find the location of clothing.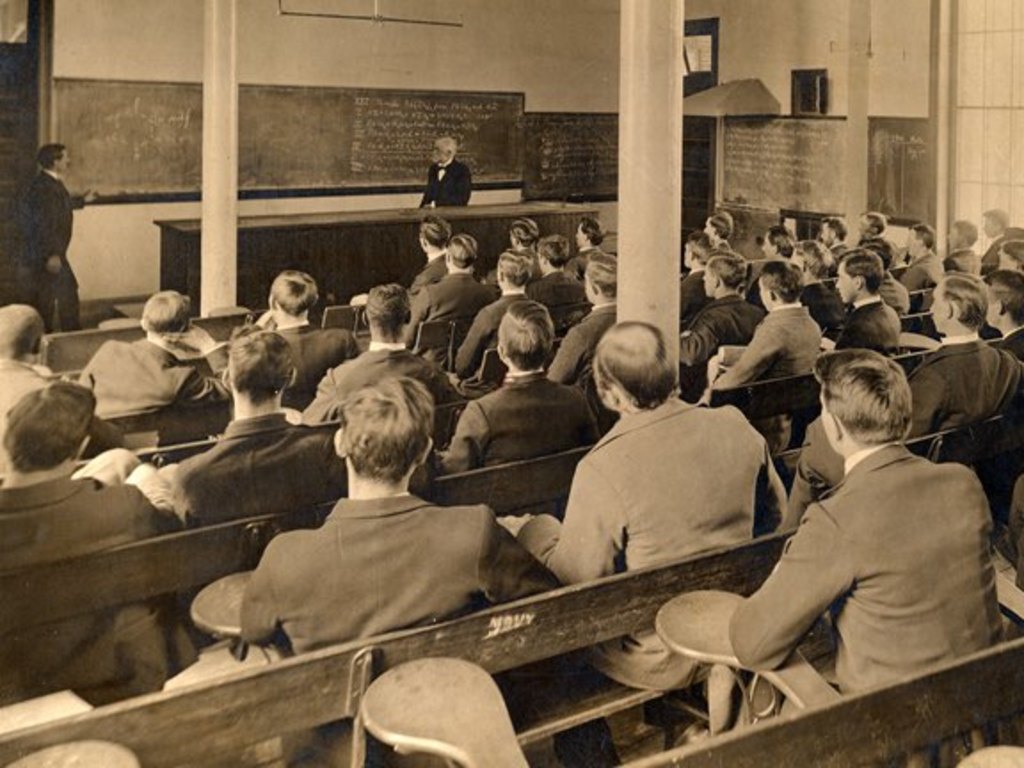
Location: x1=587, y1=240, x2=617, y2=261.
